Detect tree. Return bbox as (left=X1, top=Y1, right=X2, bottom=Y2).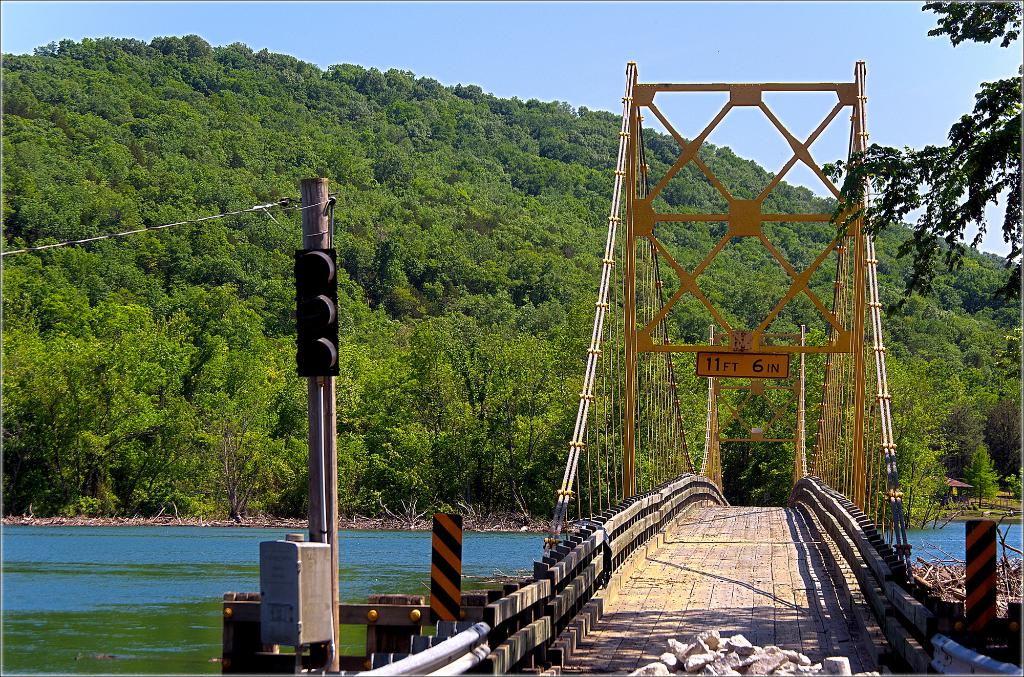
(left=819, top=0, right=1023, bottom=408).
